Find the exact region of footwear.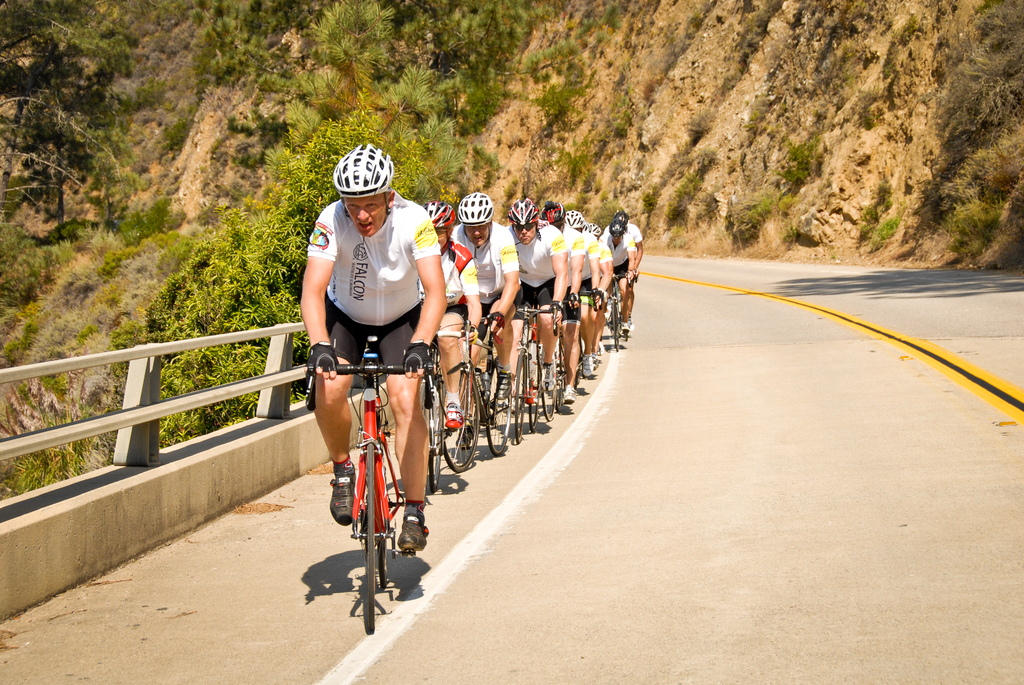
Exact region: select_region(495, 375, 516, 398).
